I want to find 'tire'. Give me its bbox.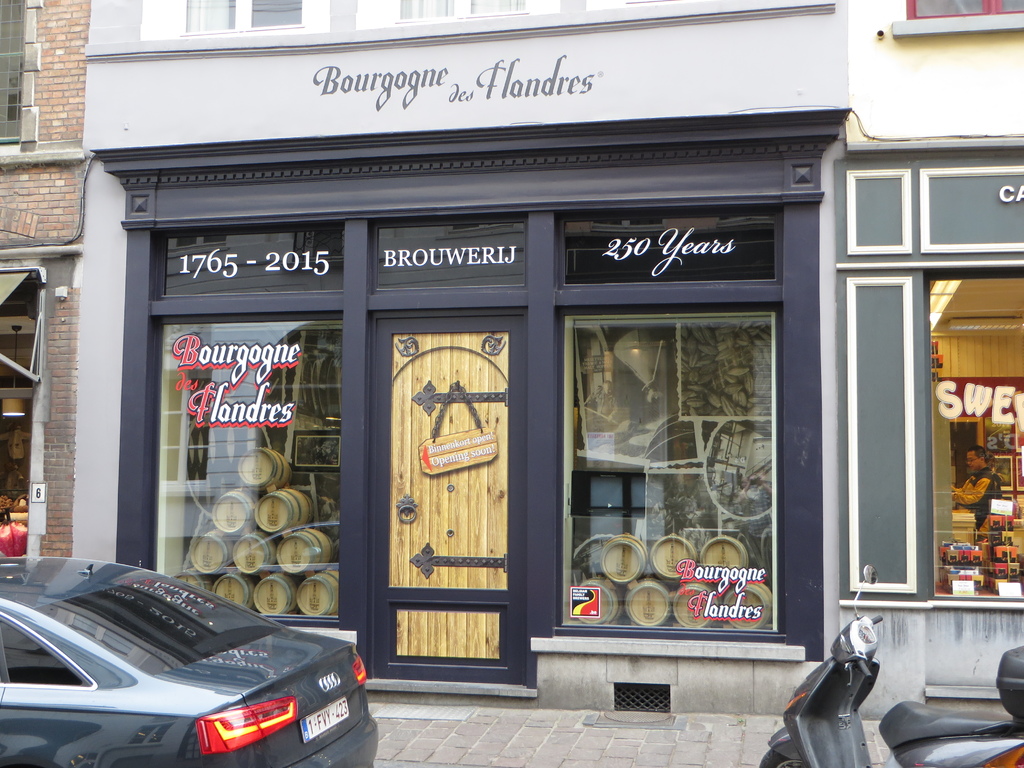
765/753/801/764.
